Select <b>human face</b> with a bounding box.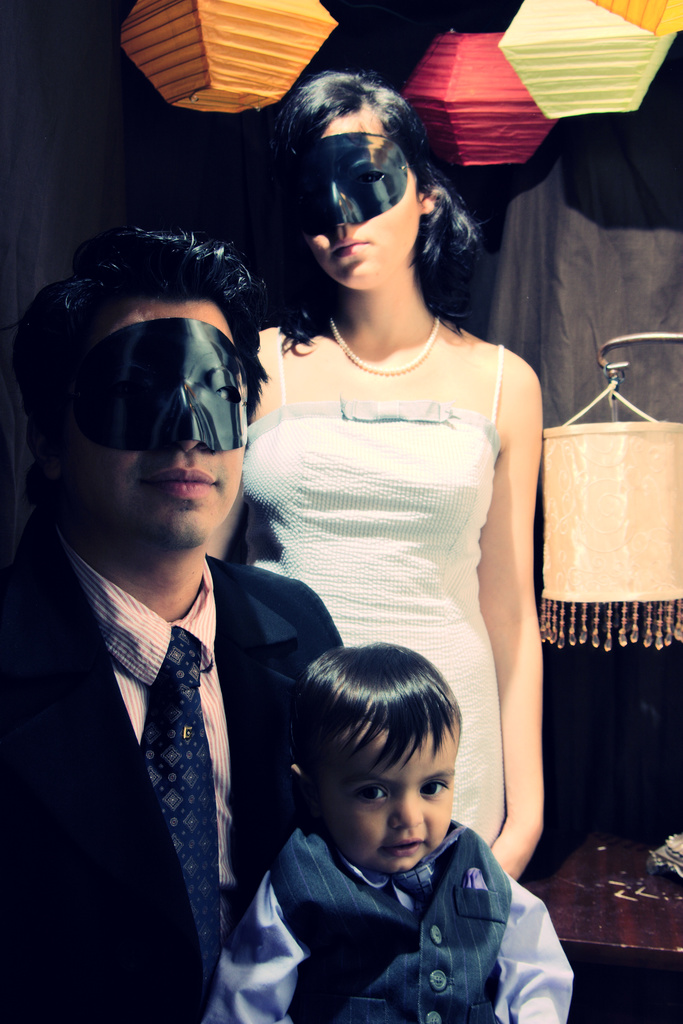
[316, 727, 456, 872].
